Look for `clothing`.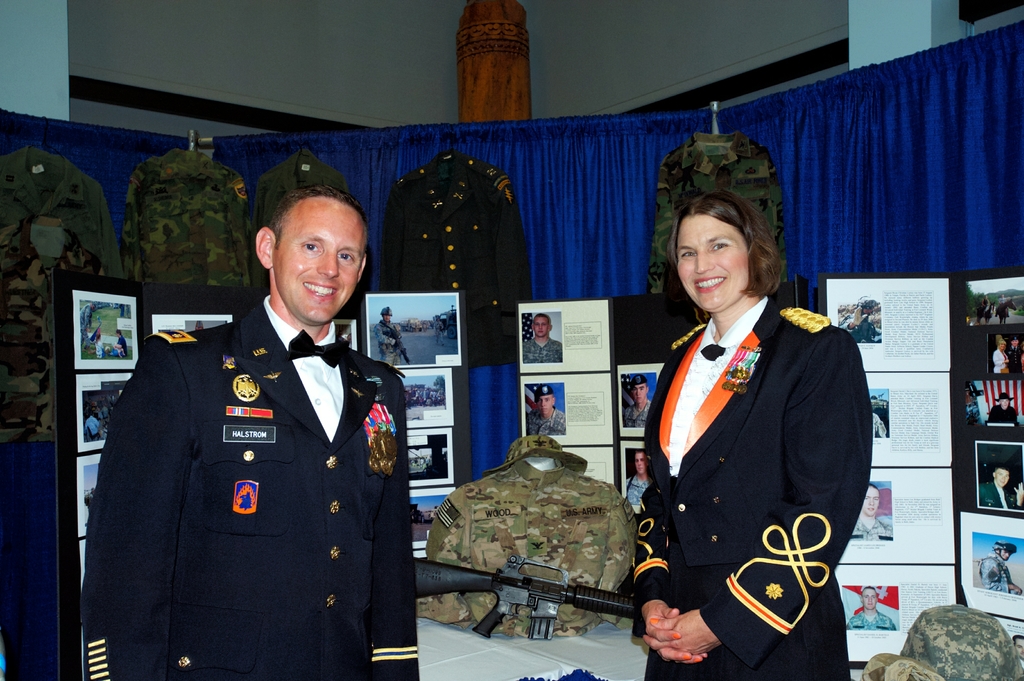
Found: (x1=413, y1=450, x2=640, y2=636).
